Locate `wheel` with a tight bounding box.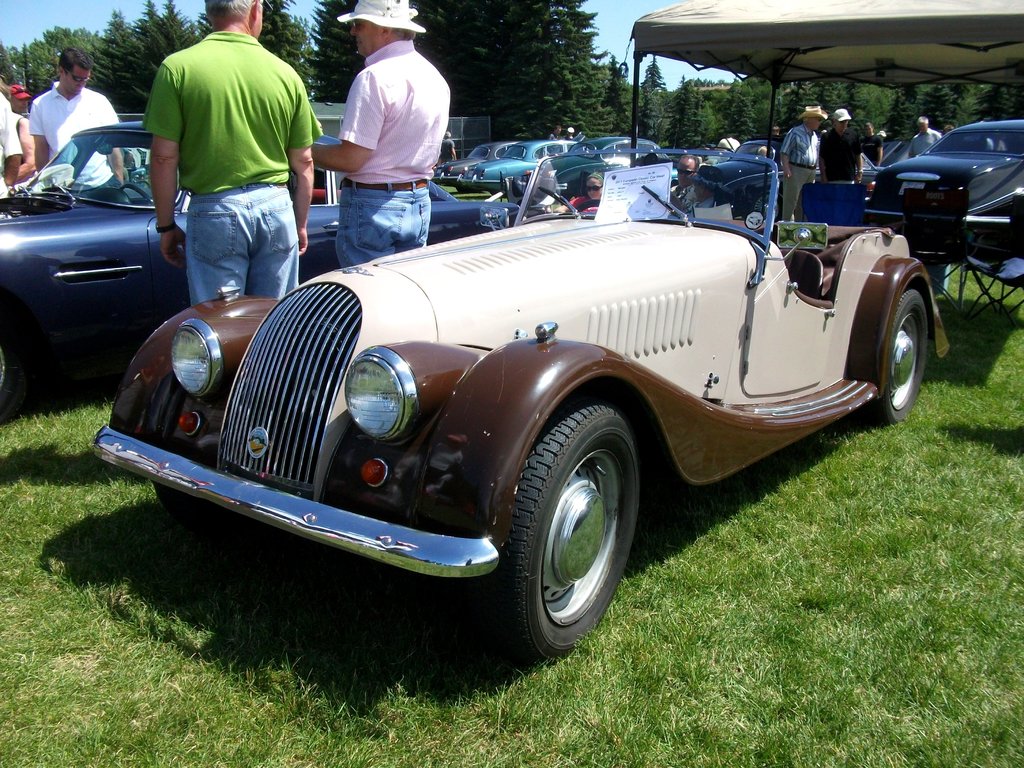
490, 395, 640, 673.
